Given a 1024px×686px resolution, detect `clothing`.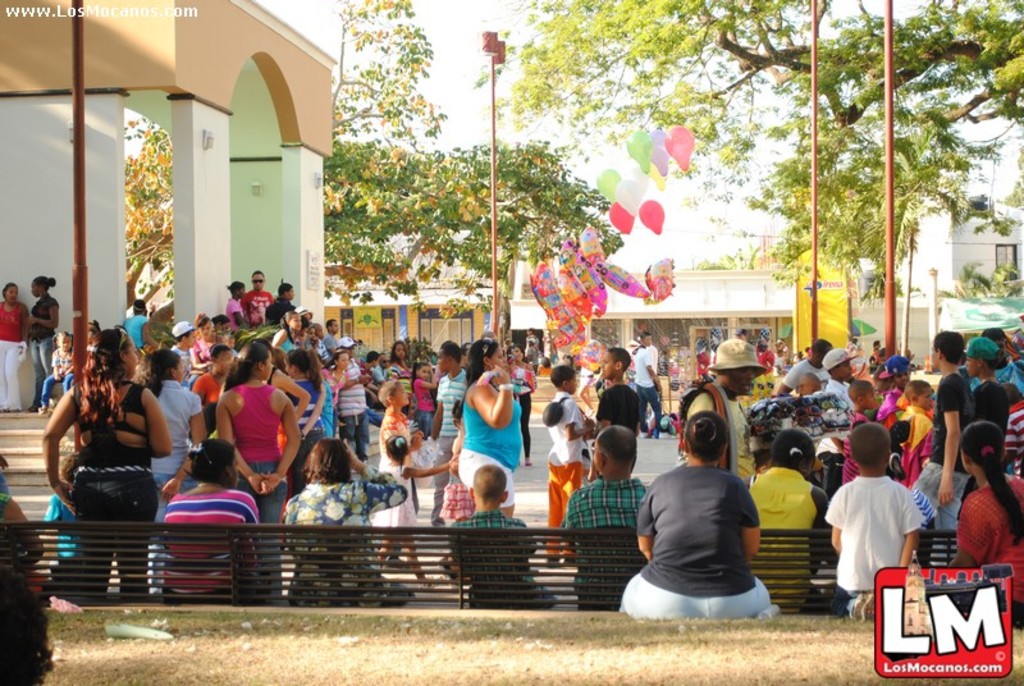
detection(916, 372, 975, 532).
